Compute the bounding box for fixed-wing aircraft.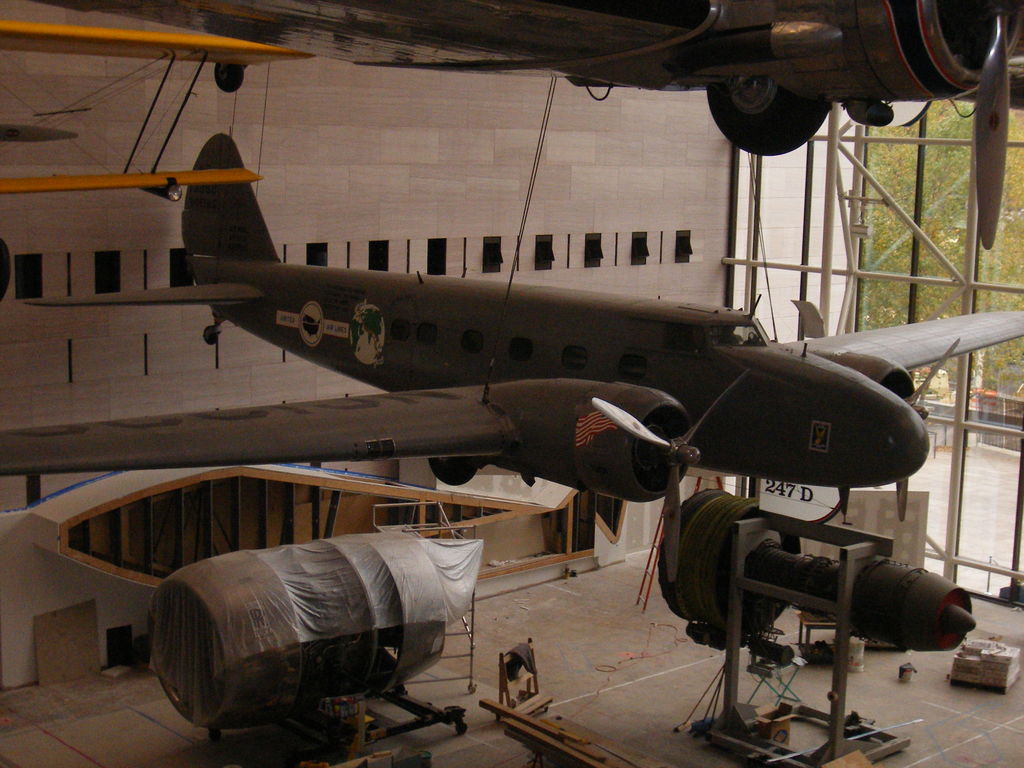
bbox=(0, 15, 320, 193).
